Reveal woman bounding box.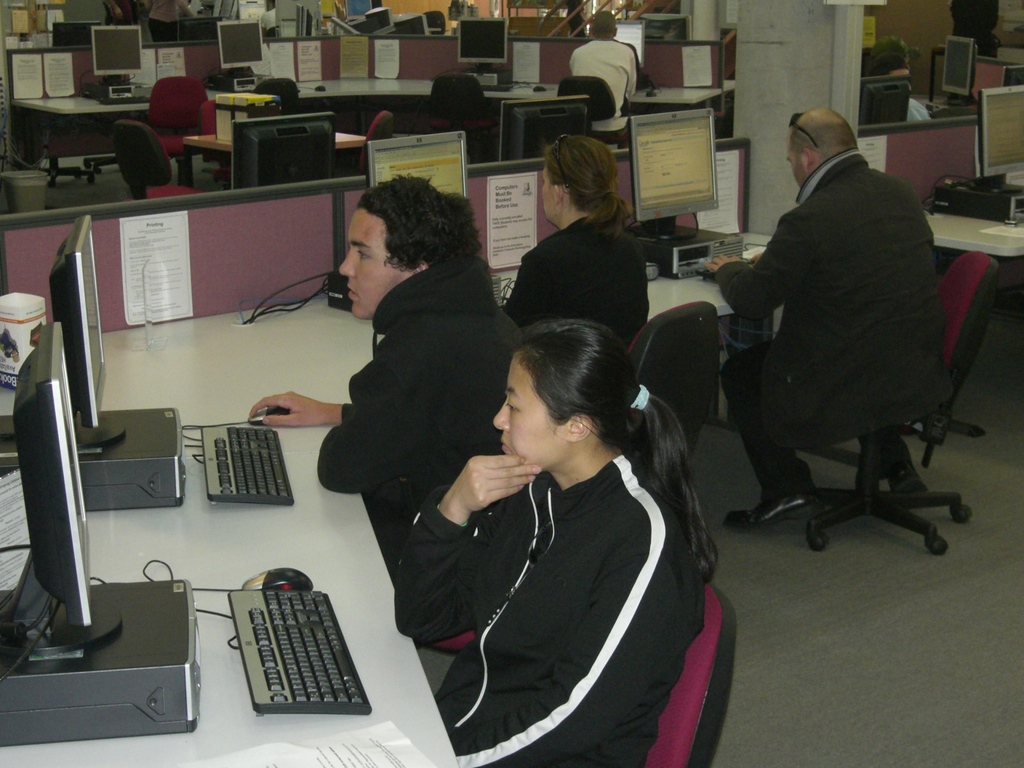
Revealed: Rect(390, 291, 708, 765).
